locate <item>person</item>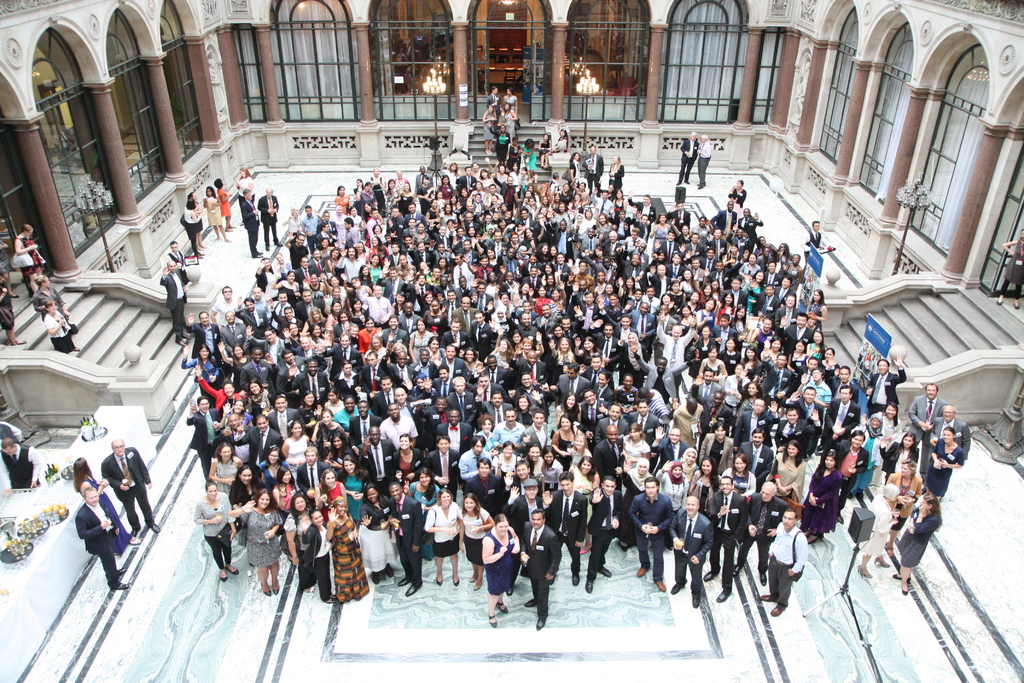
230 491 280 595
